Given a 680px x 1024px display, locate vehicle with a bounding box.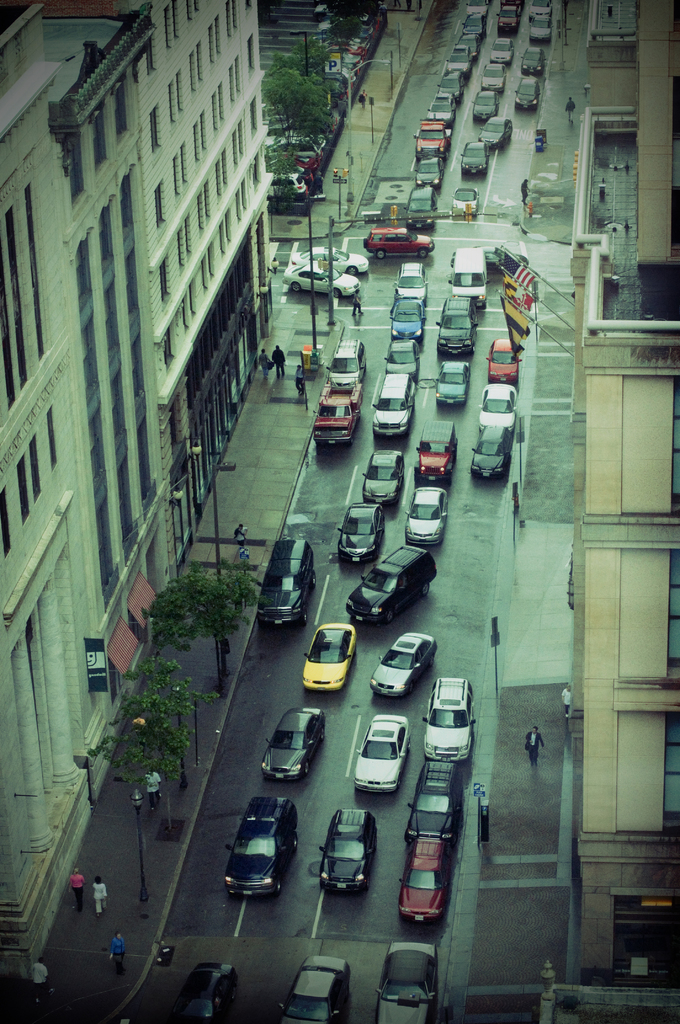
Located: x1=485, y1=340, x2=521, y2=387.
